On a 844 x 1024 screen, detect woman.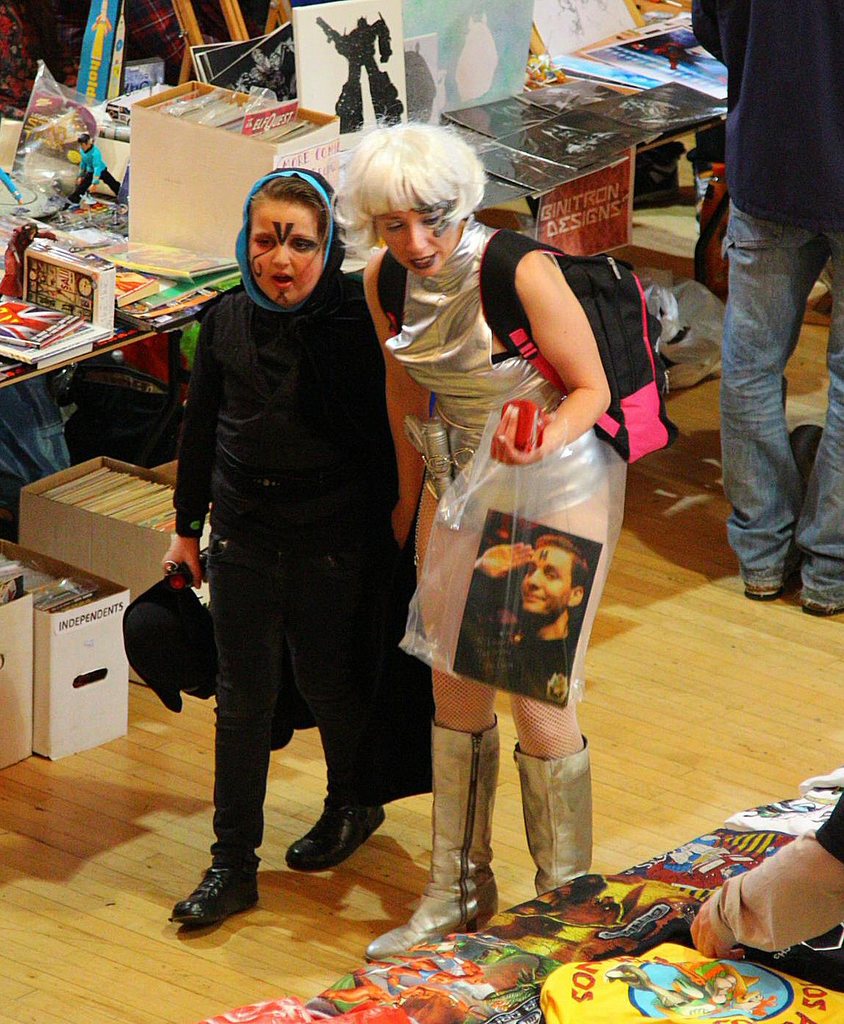
(361,150,640,877).
